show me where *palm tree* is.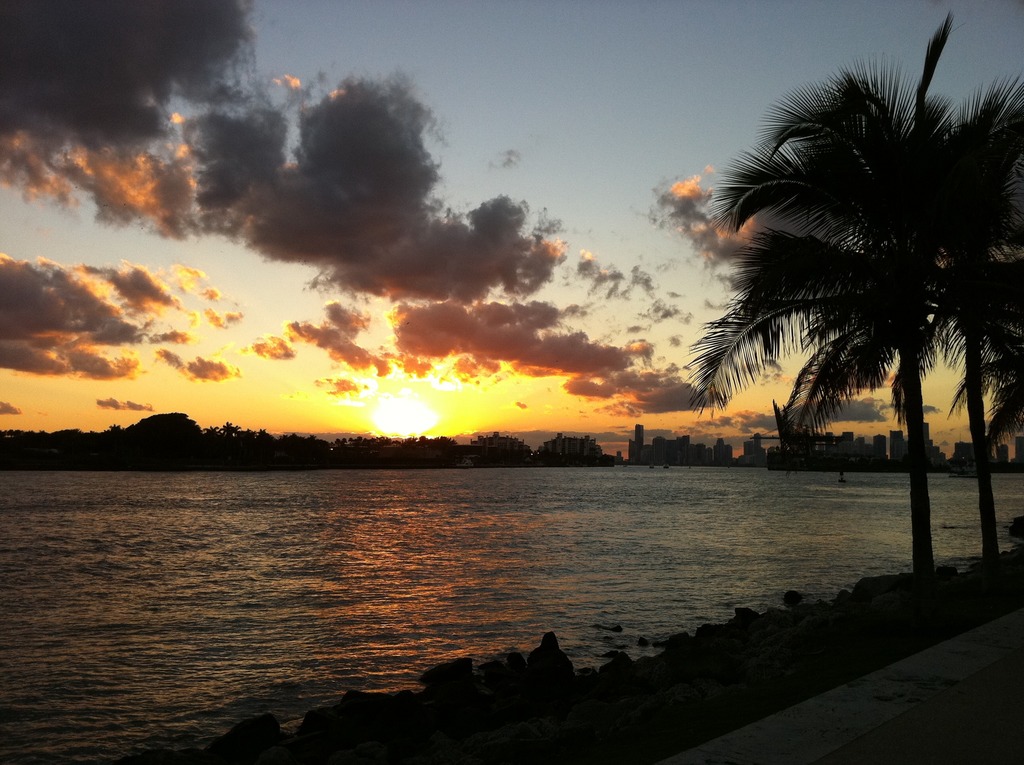
*palm tree* is at 711 44 998 574.
